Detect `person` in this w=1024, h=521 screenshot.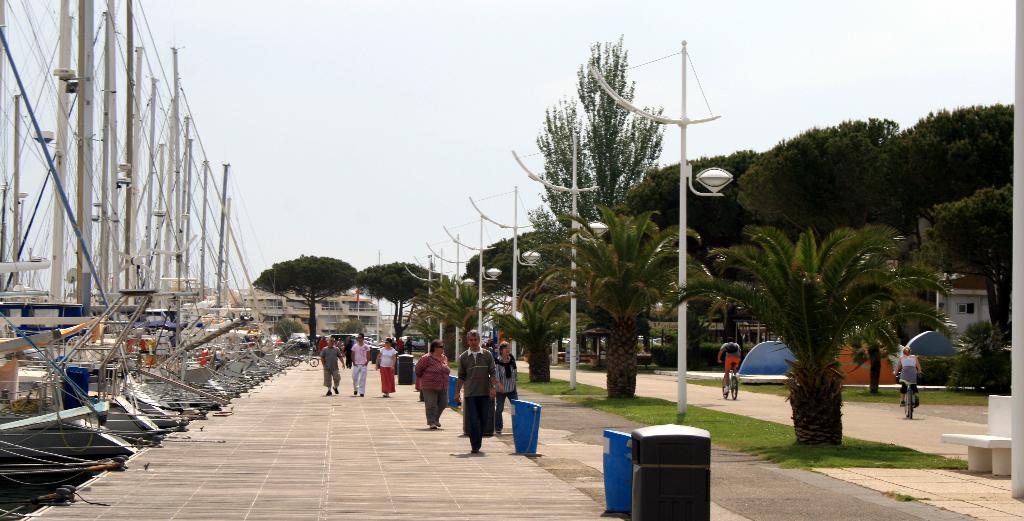
Detection: box(467, 337, 514, 456).
